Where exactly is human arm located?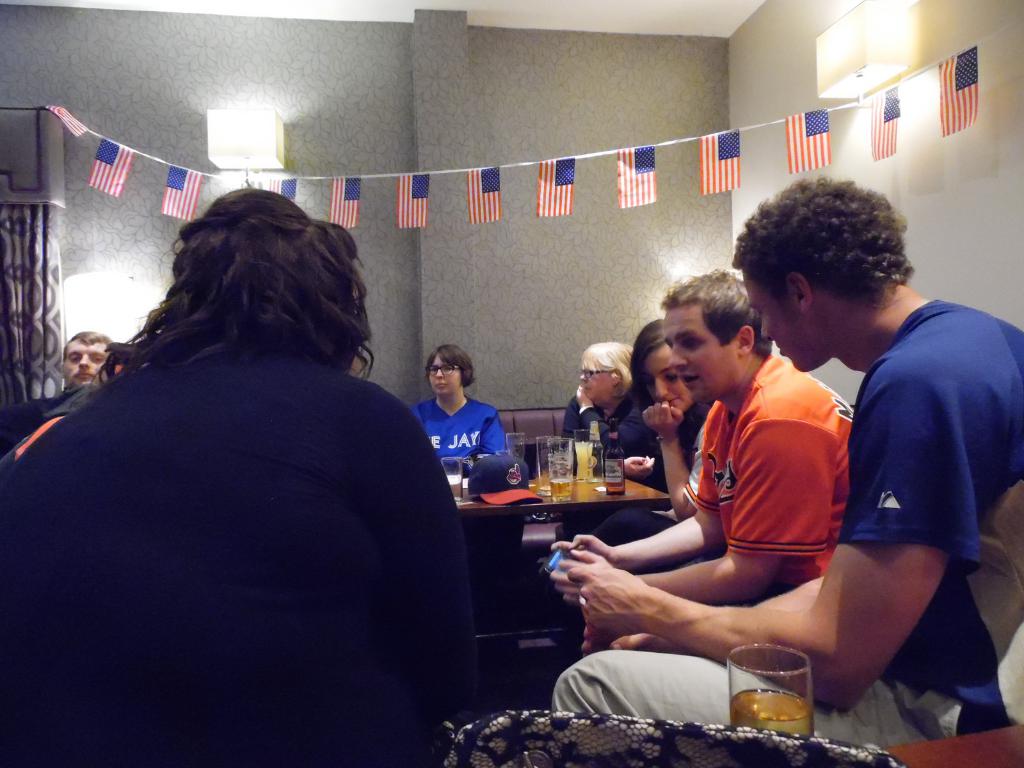
Its bounding box is <box>566,355,999,711</box>.
